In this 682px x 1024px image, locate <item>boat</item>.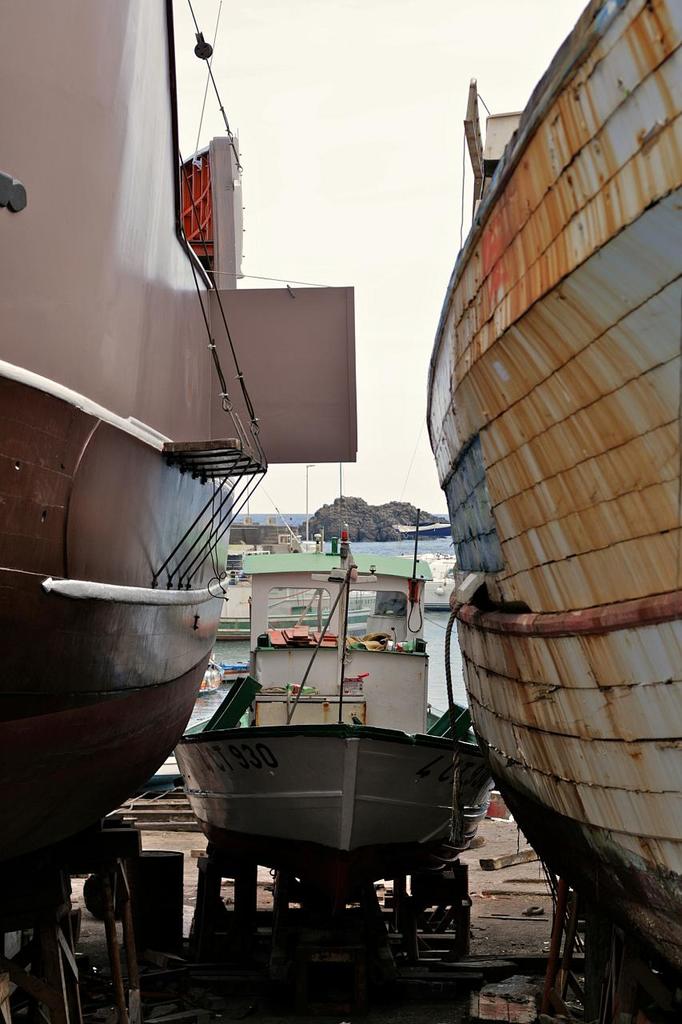
Bounding box: 0,0,368,955.
